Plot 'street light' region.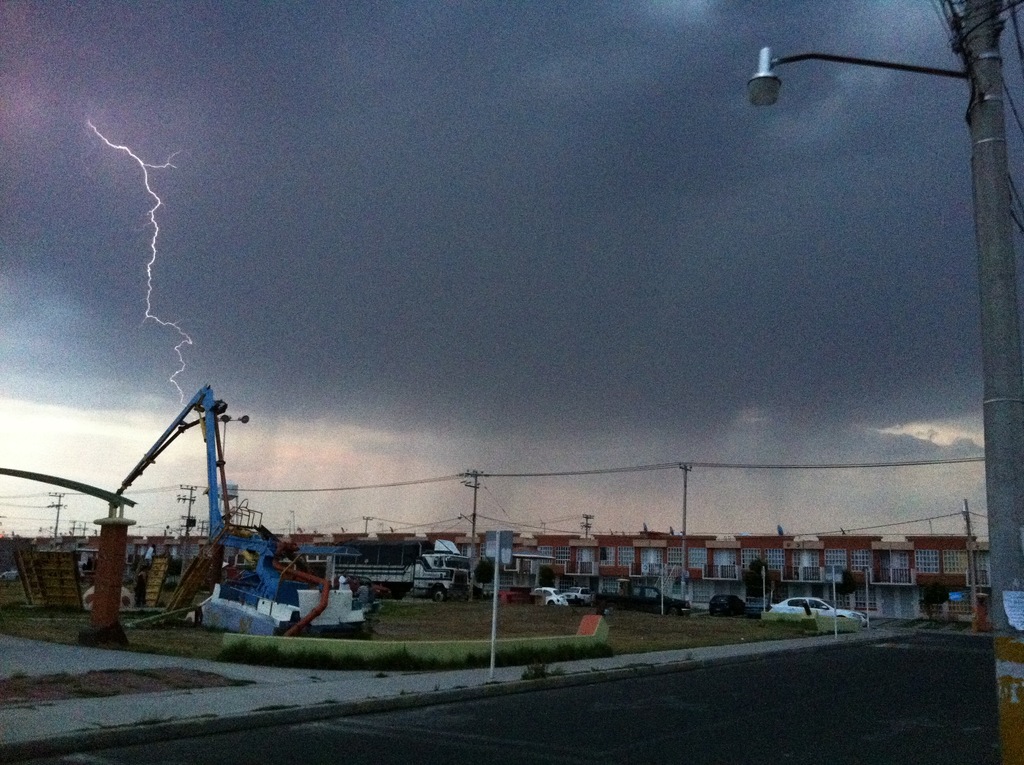
Plotted at BBox(746, 0, 1023, 764).
